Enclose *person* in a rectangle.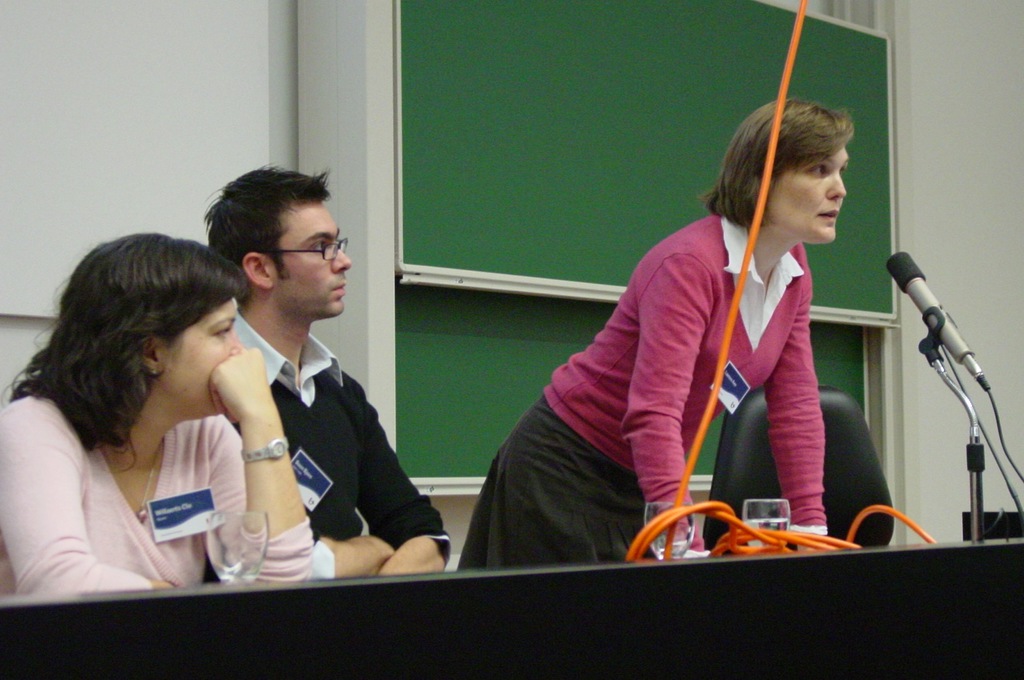
l=456, t=96, r=851, b=580.
